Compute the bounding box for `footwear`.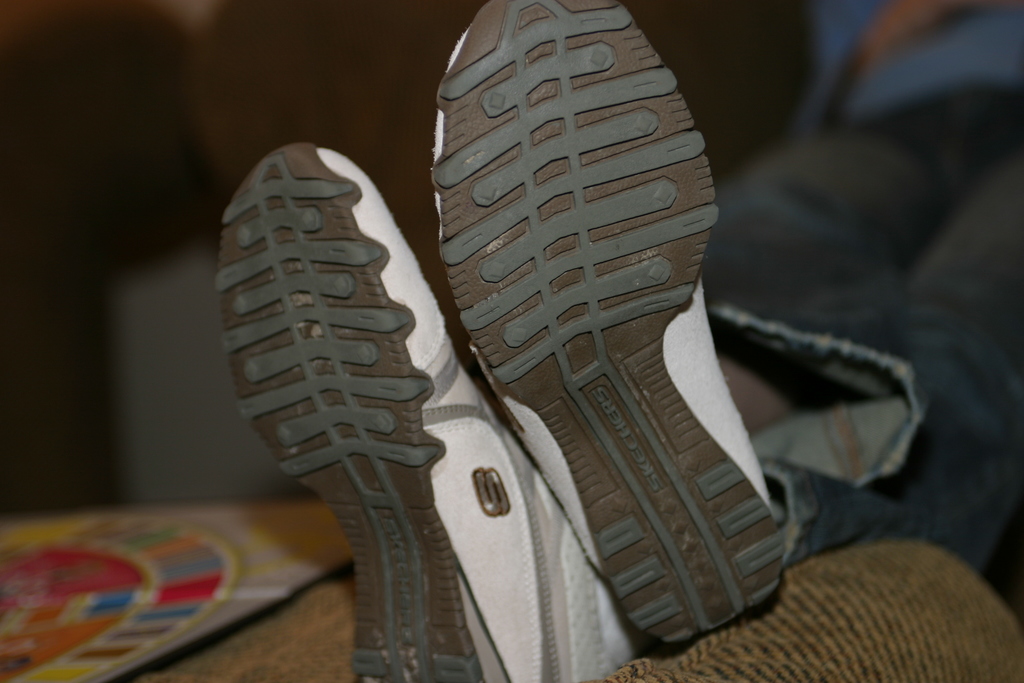
427,0,793,646.
